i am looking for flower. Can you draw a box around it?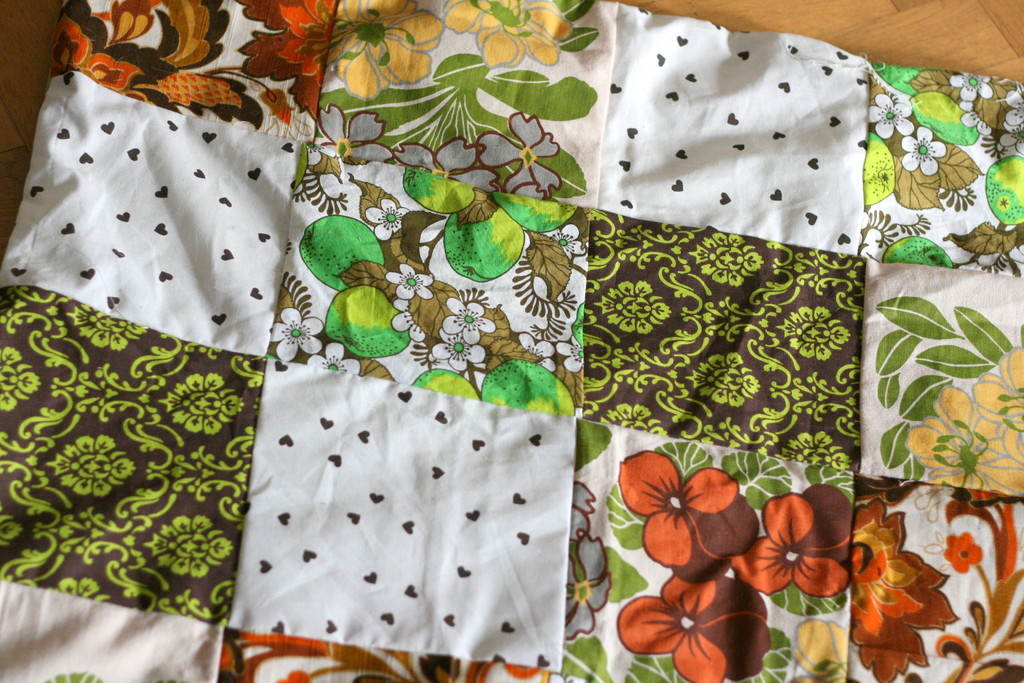
Sure, the bounding box is l=907, t=386, r=1023, b=491.
